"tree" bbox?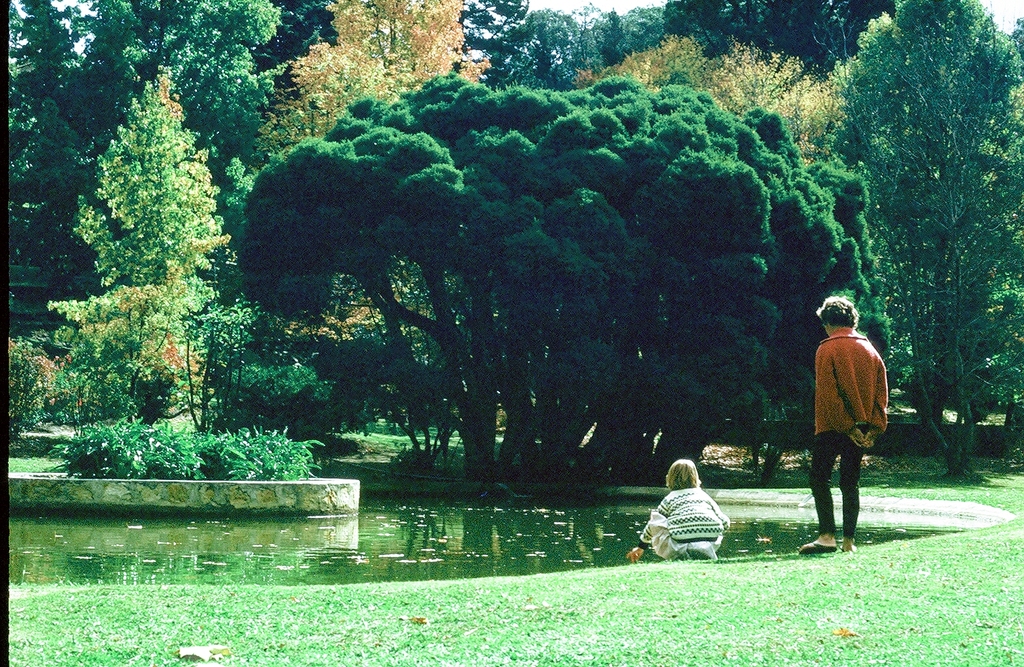
<box>261,0,492,149</box>
